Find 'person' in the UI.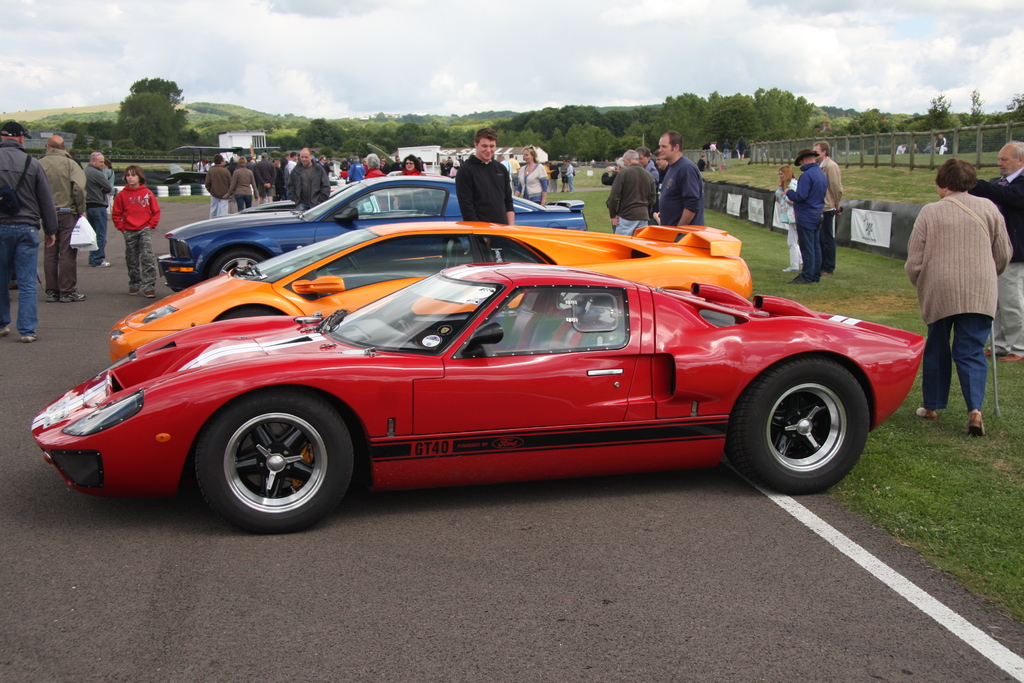
UI element at 113:166:161:296.
